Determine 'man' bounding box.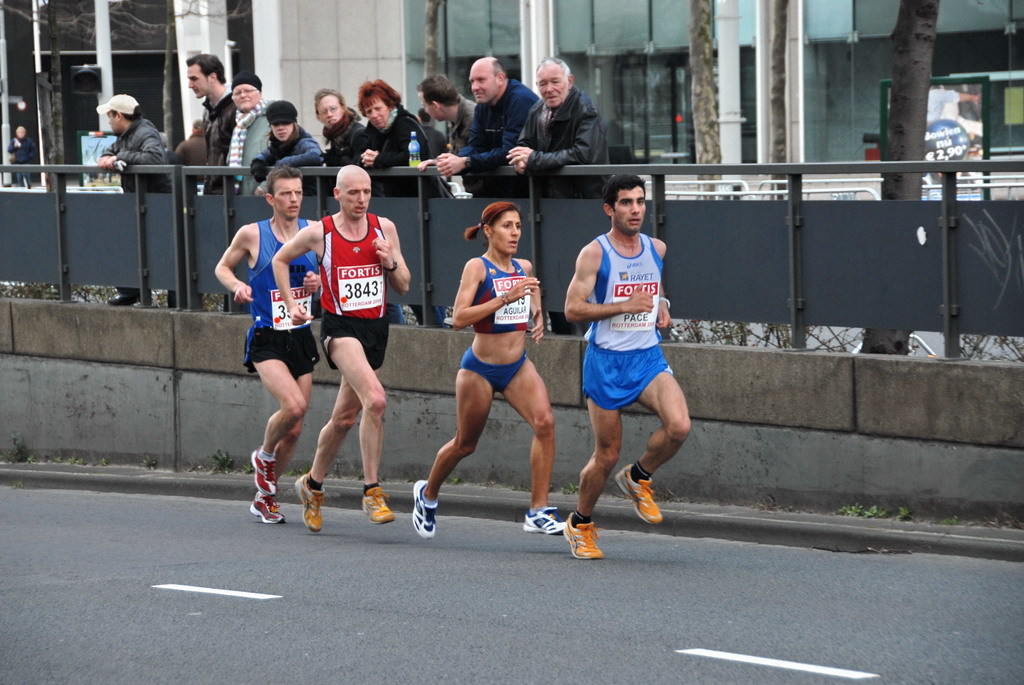
Determined: region(505, 56, 613, 193).
